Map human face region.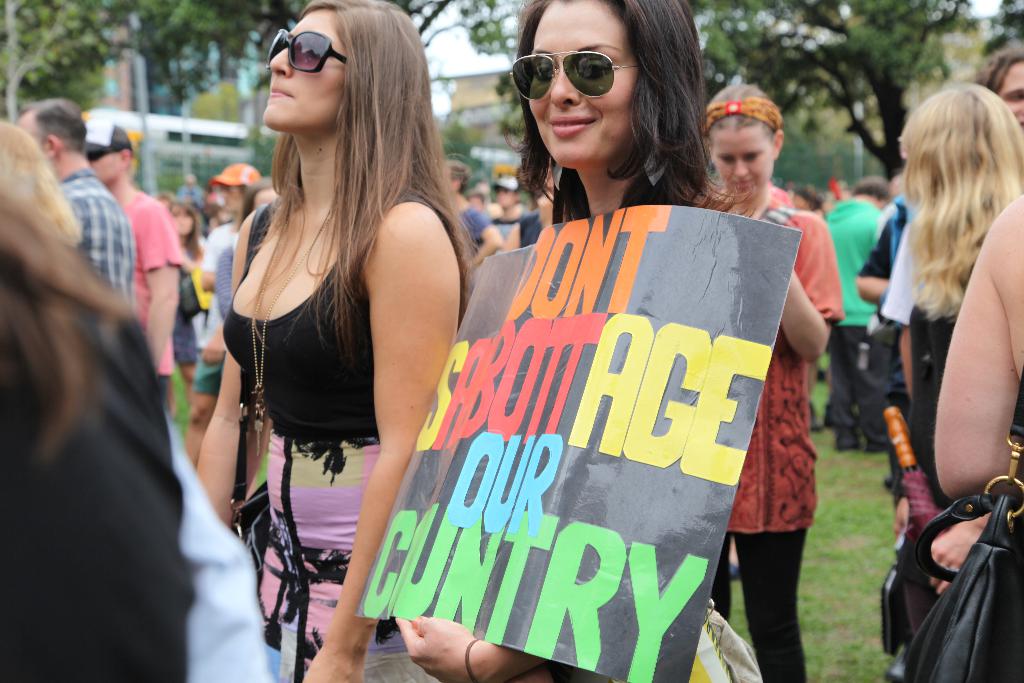
Mapped to (223, 183, 241, 210).
